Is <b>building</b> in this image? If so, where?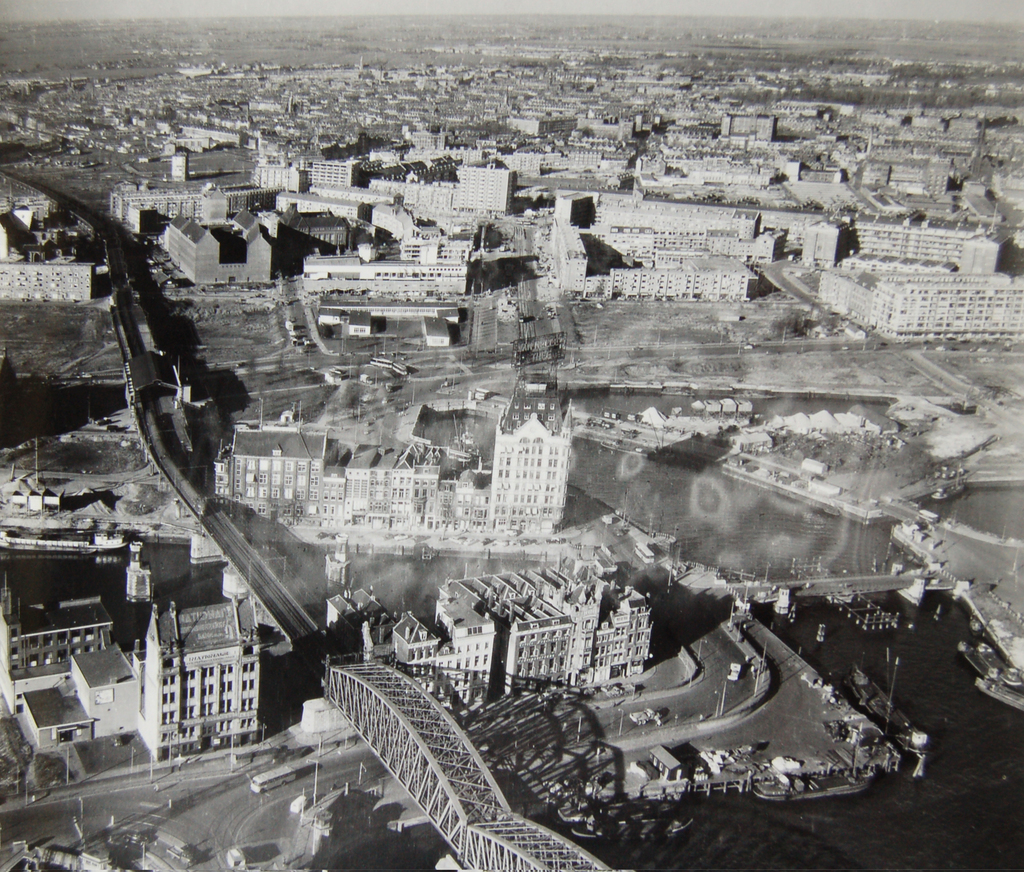
Yes, at {"x1": 457, "y1": 165, "x2": 518, "y2": 213}.
